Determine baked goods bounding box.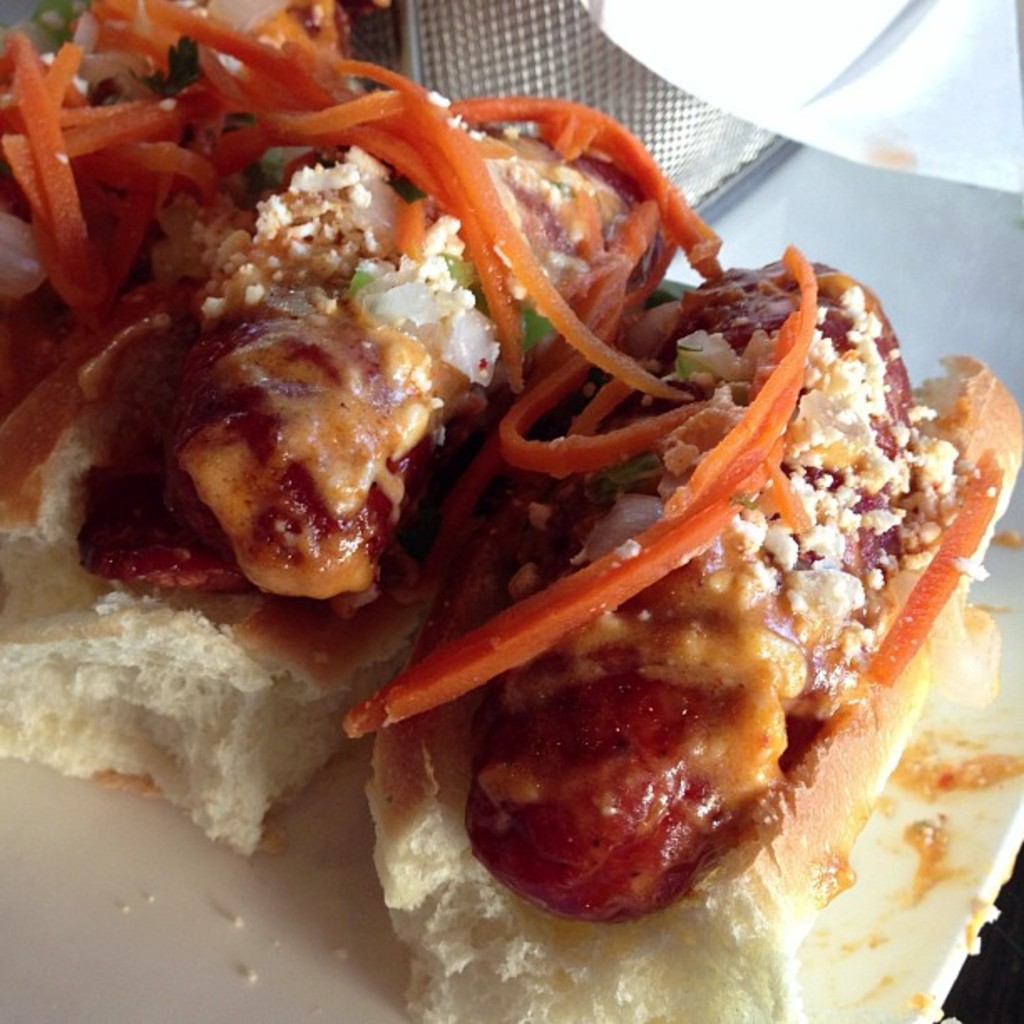
Determined: {"left": 0, "top": 0, "right": 1022, "bottom": 1022}.
